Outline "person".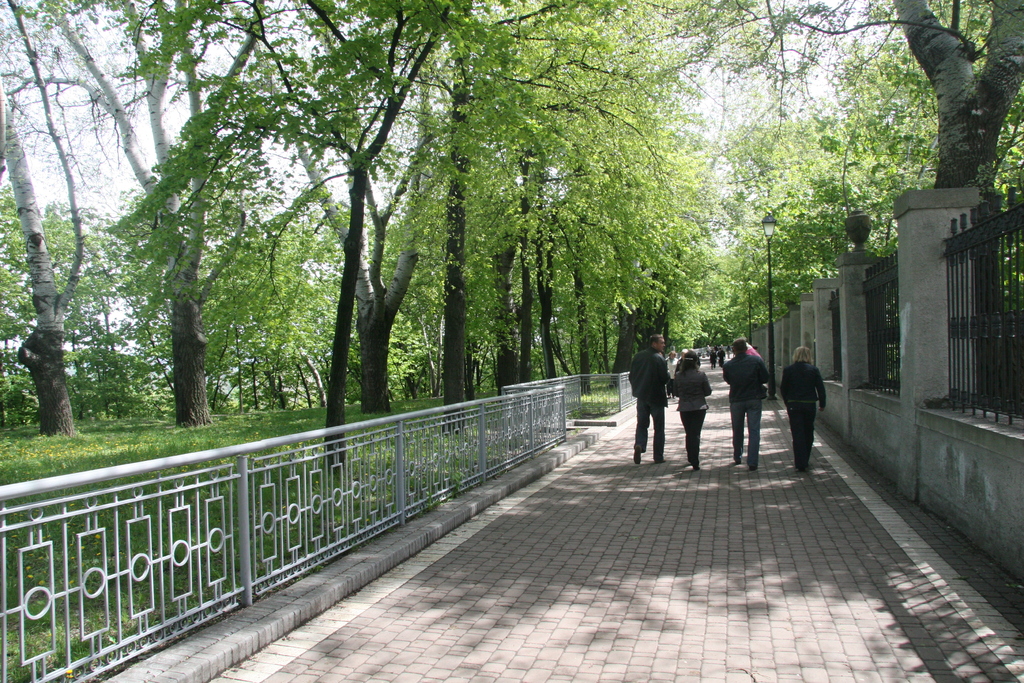
Outline: Rect(627, 338, 672, 466).
